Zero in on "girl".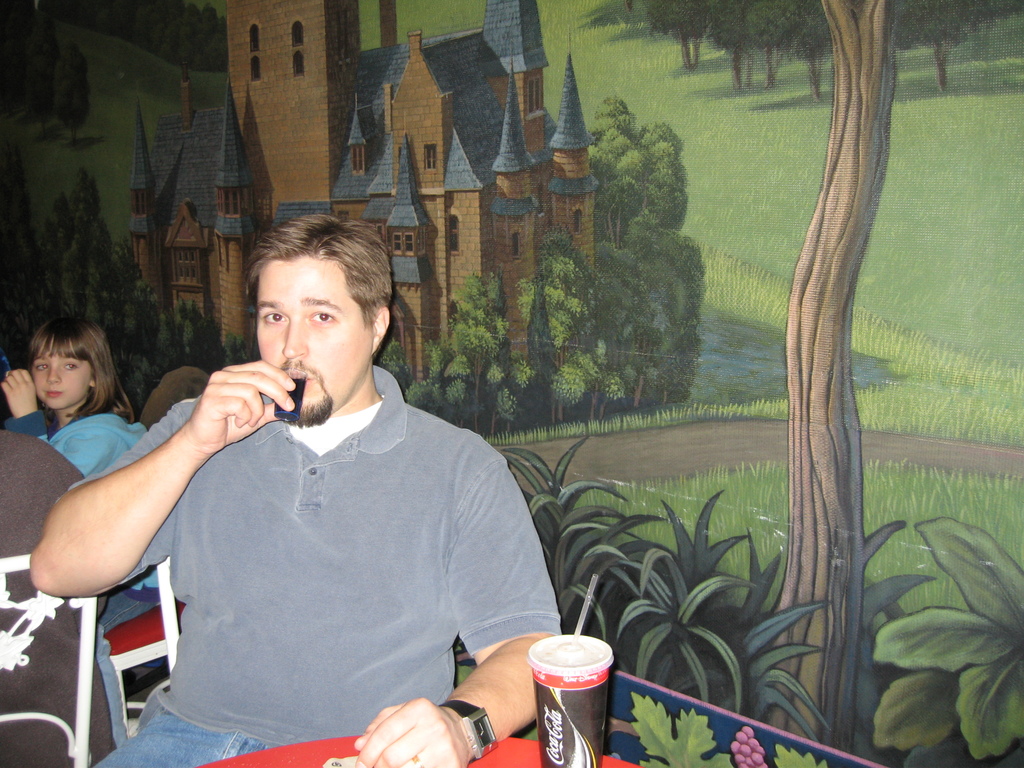
Zeroed in: (1,316,161,748).
